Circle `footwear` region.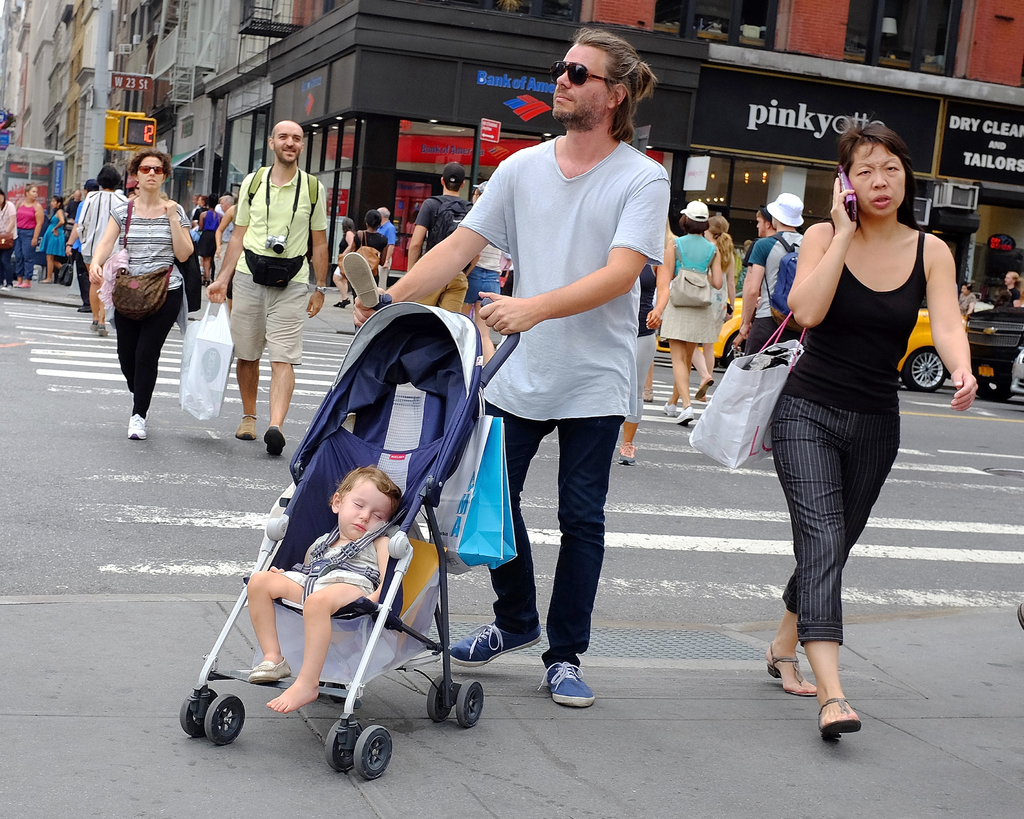
Region: box(247, 653, 298, 685).
